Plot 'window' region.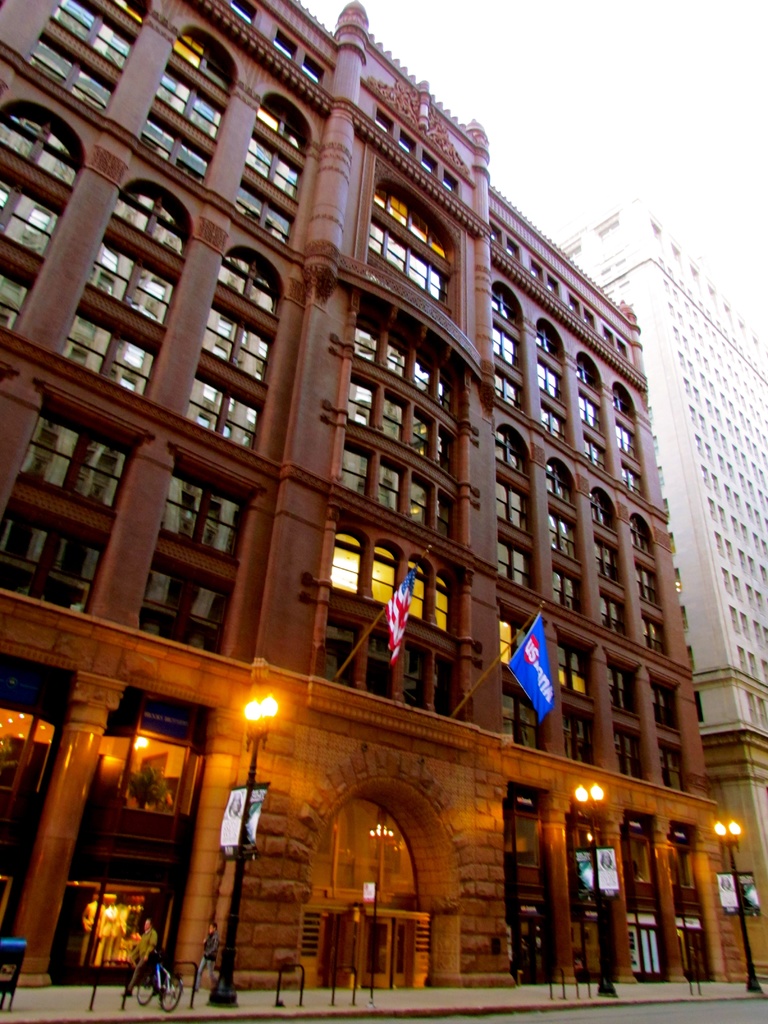
Plotted at [x1=616, y1=464, x2=642, y2=495].
